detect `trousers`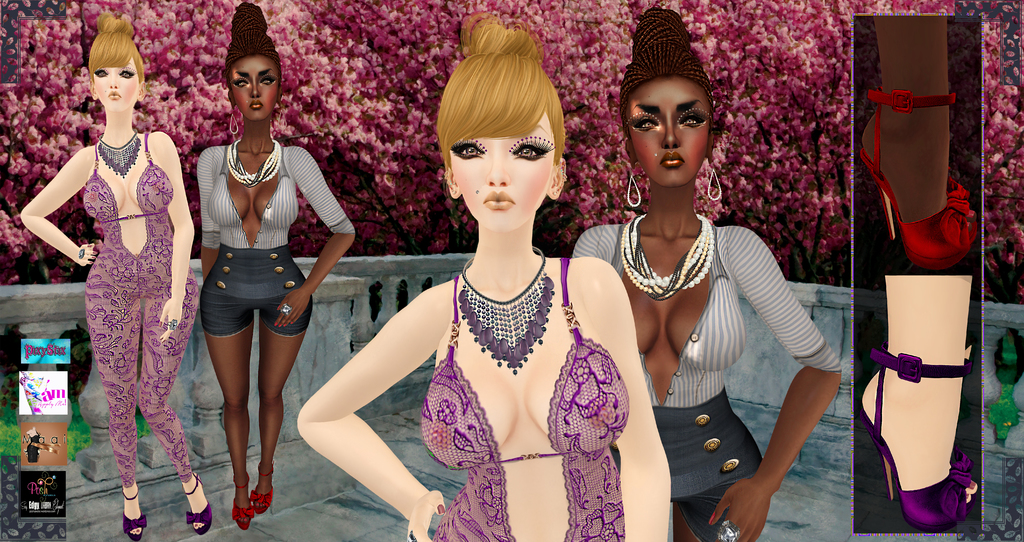
88,283,207,489
